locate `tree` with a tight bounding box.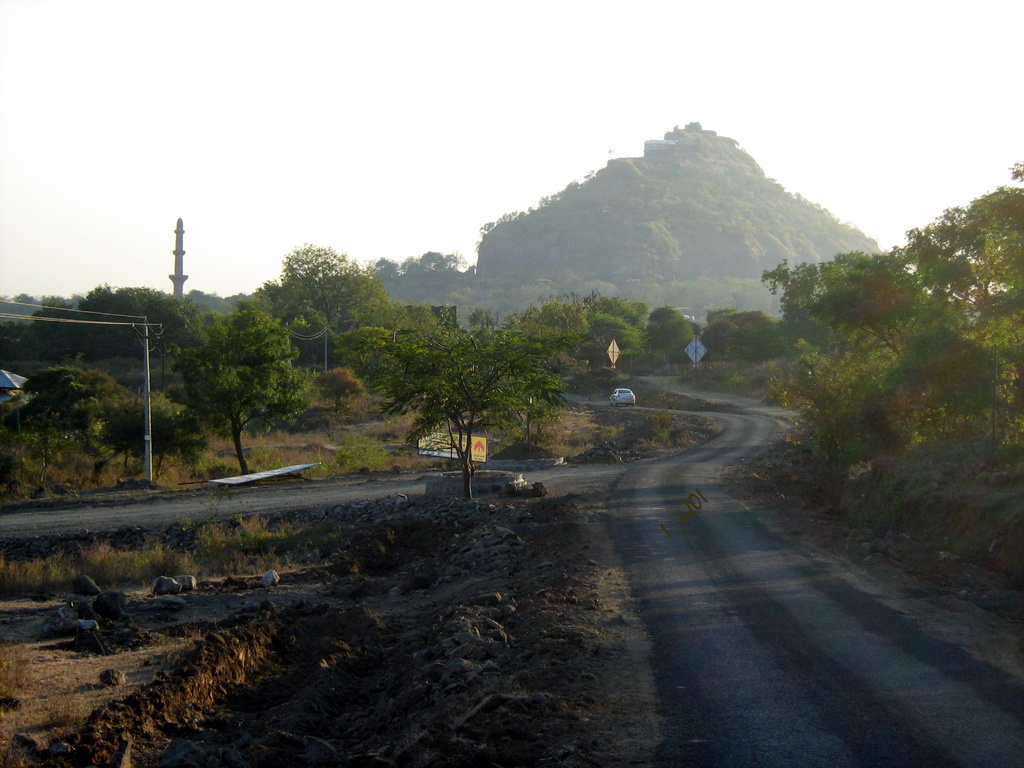
92/385/192/502.
